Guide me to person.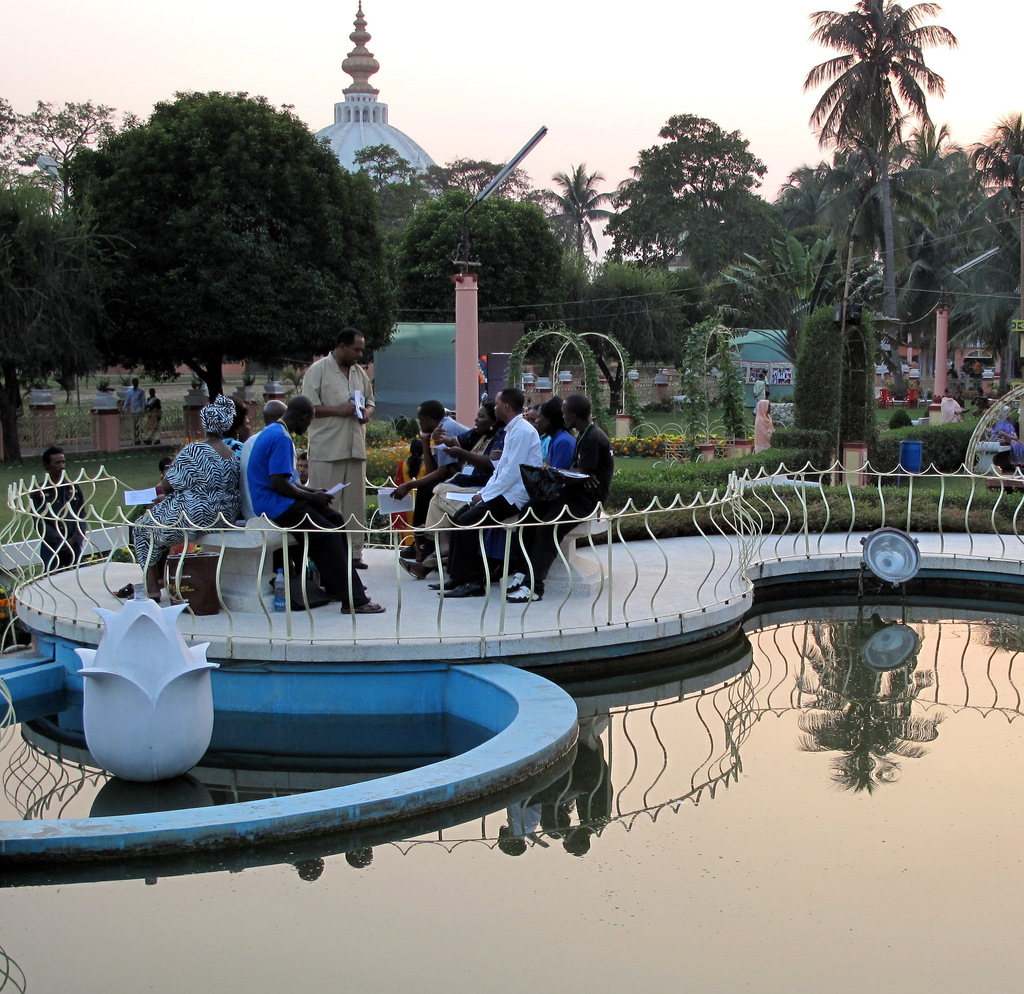
Guidance: (132,408,229,602).
